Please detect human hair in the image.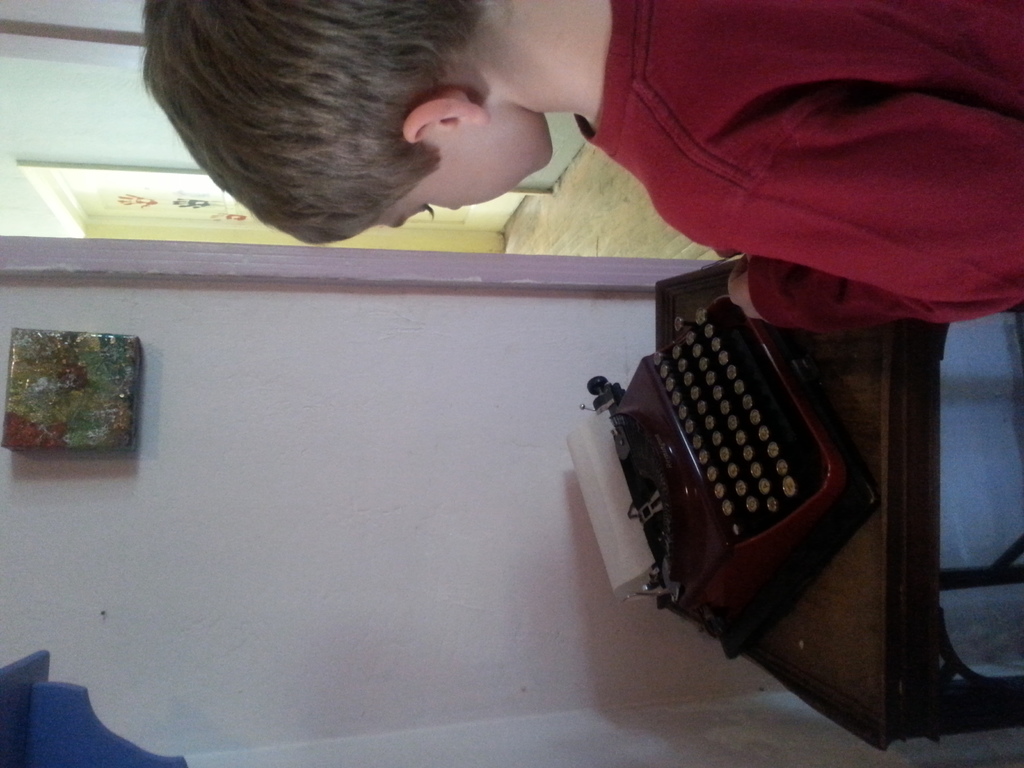
detection(134, 0, 500, 246).
